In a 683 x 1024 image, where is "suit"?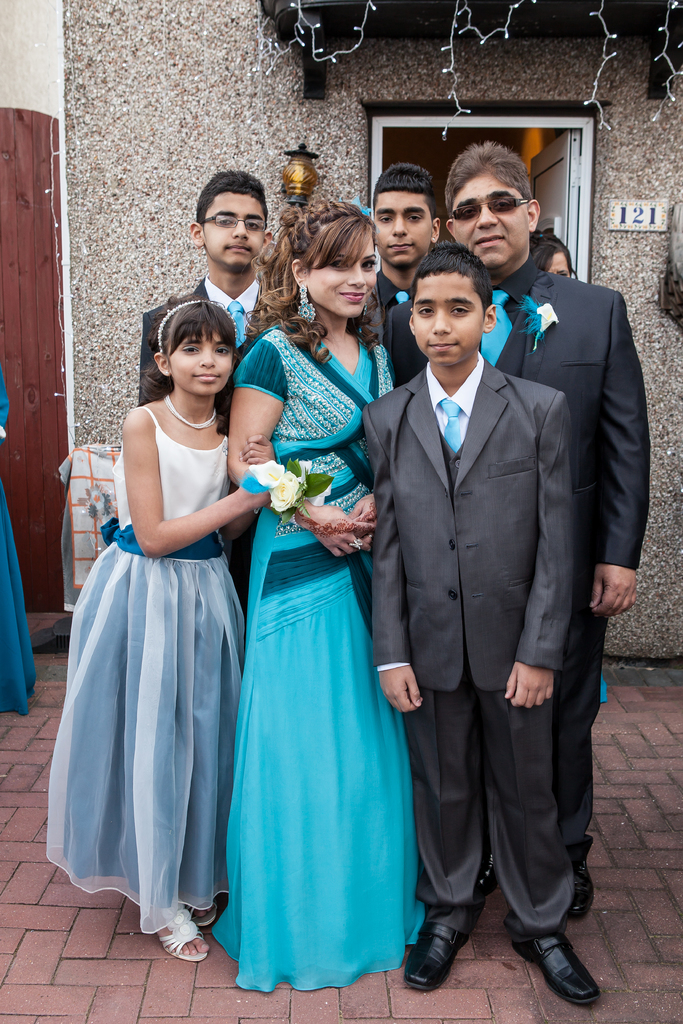
<region>383, 252, 649, 867</region>.
